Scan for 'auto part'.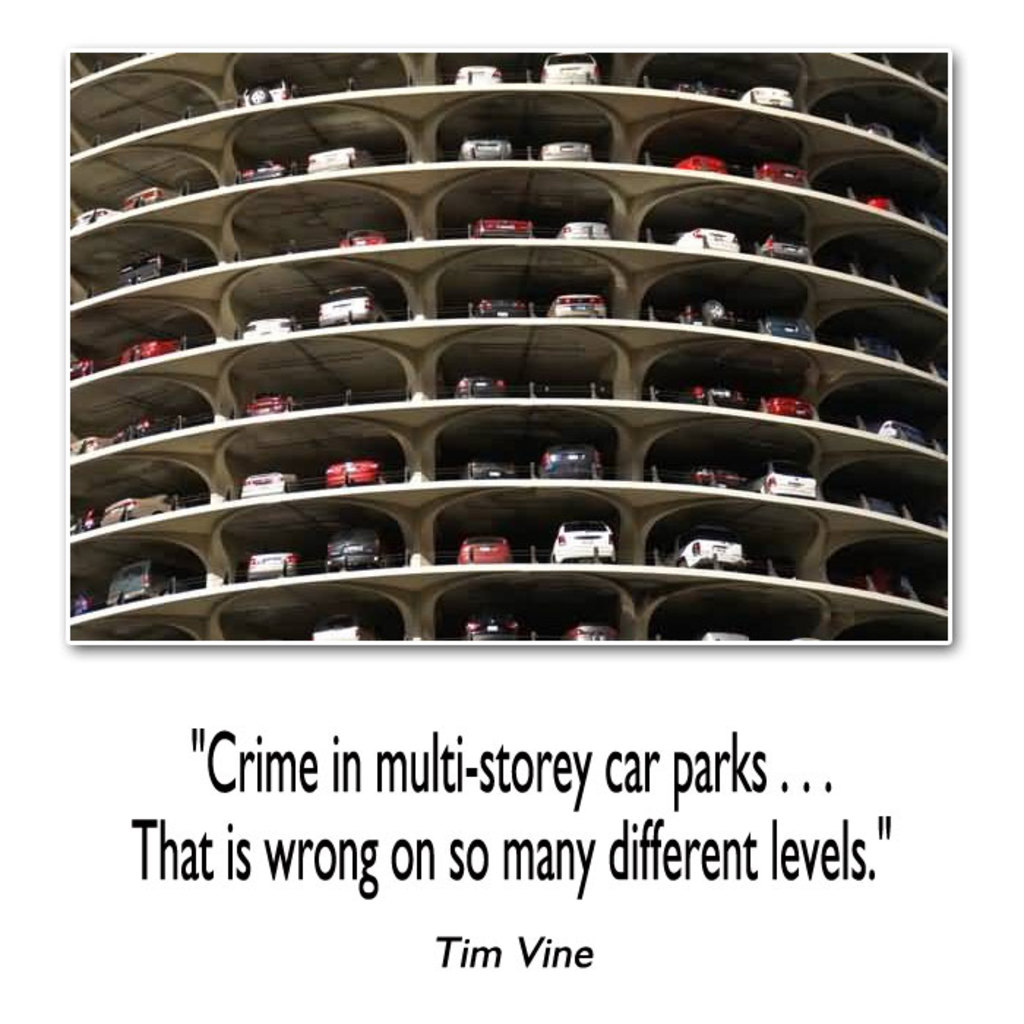
Scan result: [892, 426, 923, 445].
